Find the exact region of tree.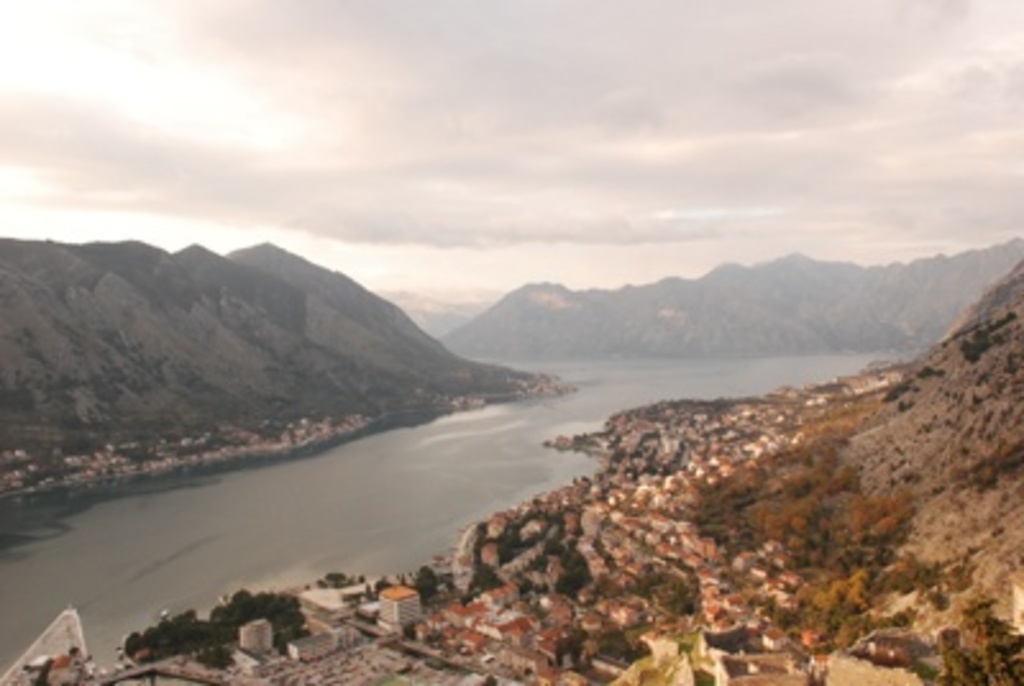
Exact region: crop(934, 602, 1021, 683).
